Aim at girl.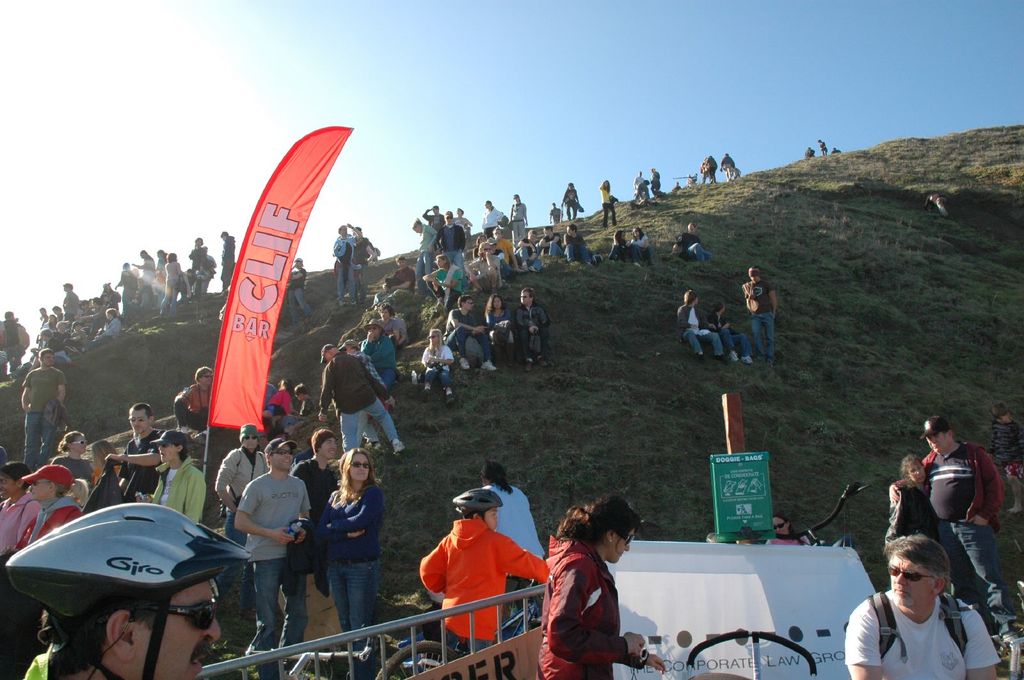
Aimed at crop(678, 278, 739, 358).
